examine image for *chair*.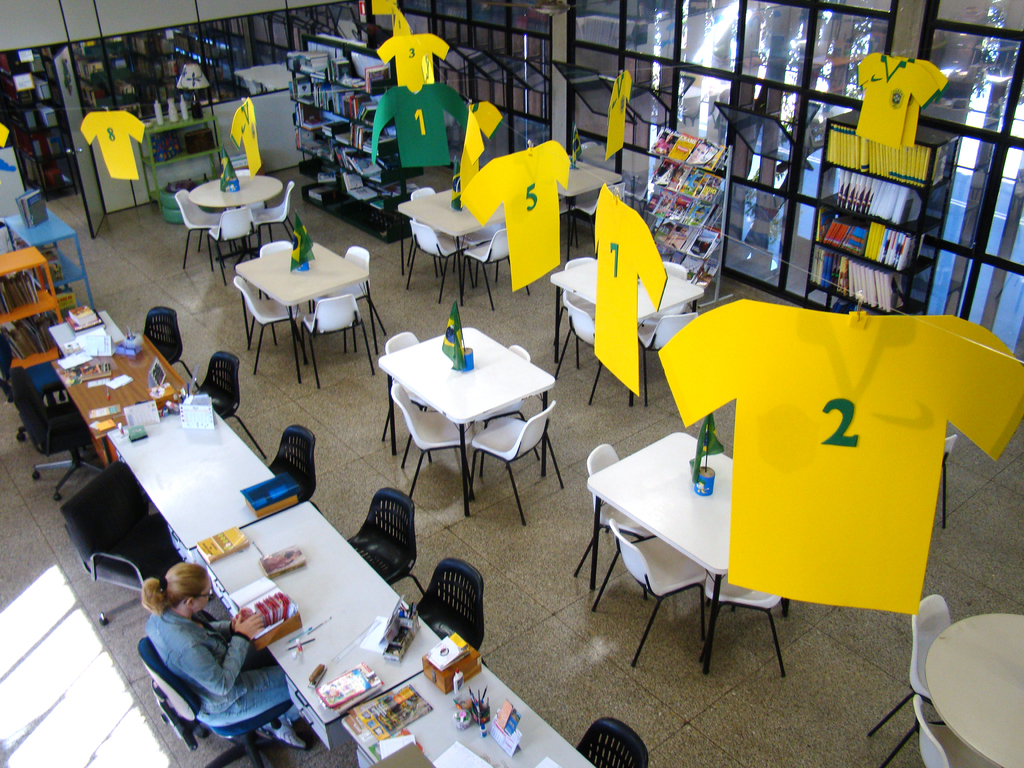
Examination result: bbox=(198, 351, 262, 452).
